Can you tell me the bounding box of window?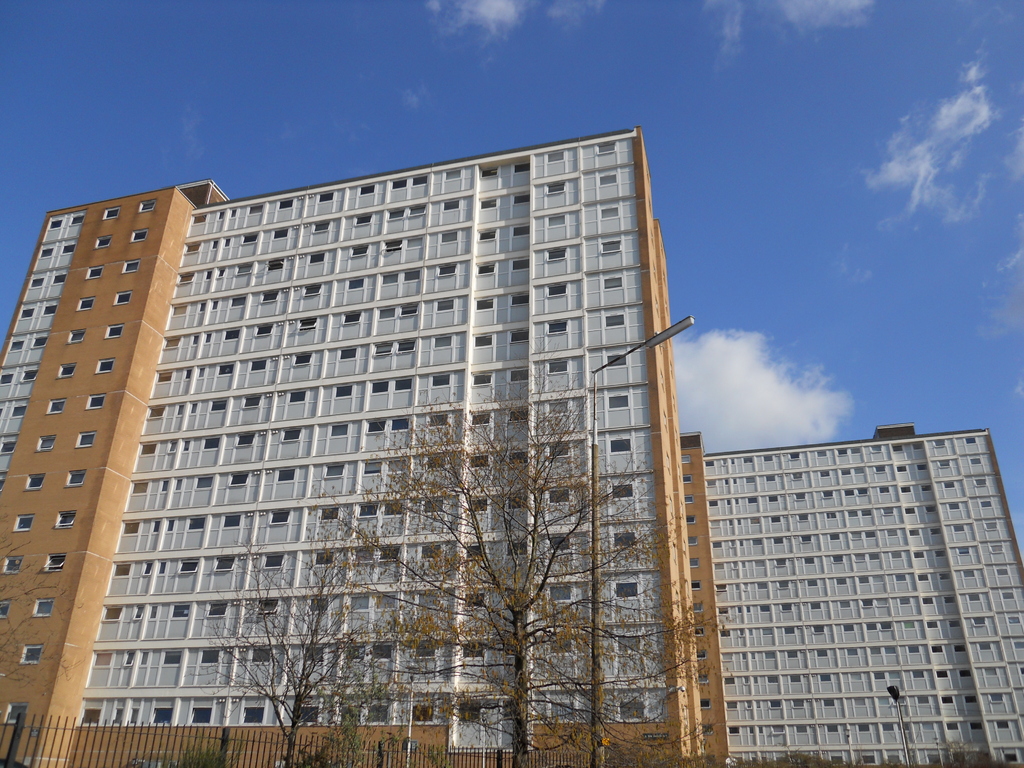
[916,467,927,470].
